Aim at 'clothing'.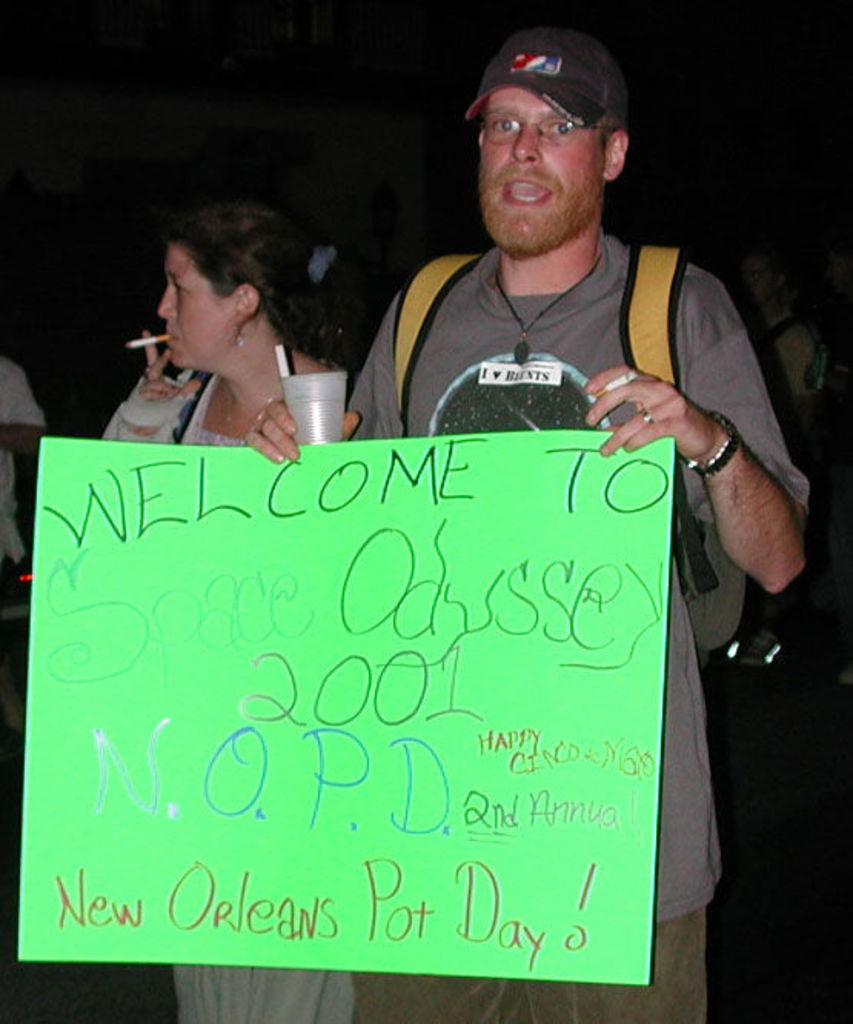
Aimed at <region>353, 238, 816, 910</region>.
